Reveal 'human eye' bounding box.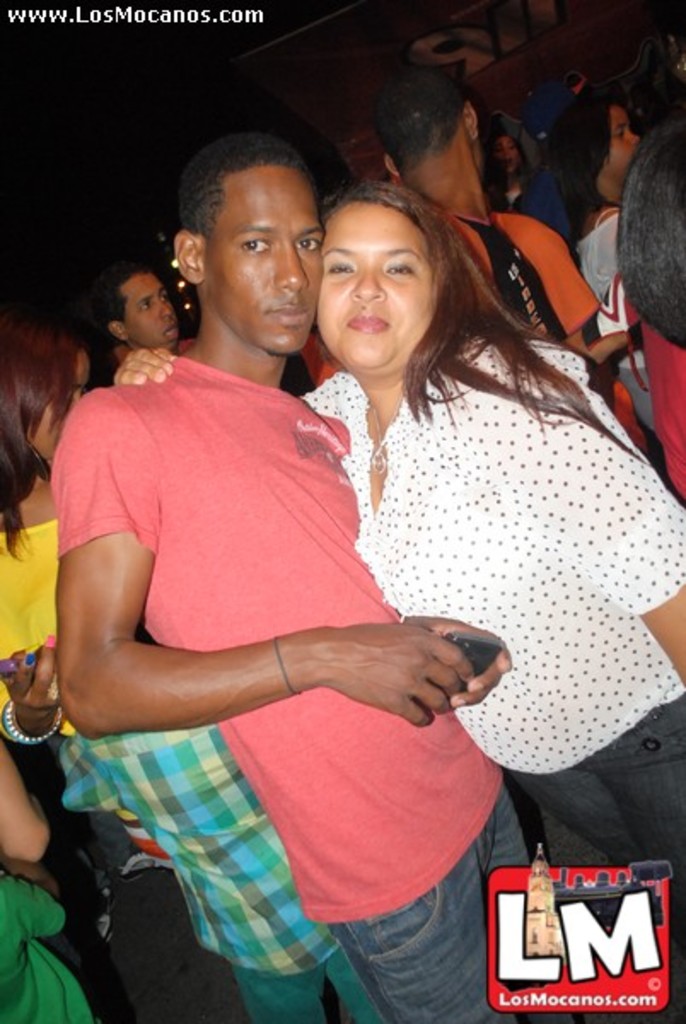
Revealed: [left=382, top=261, right=420, bottom=276].
